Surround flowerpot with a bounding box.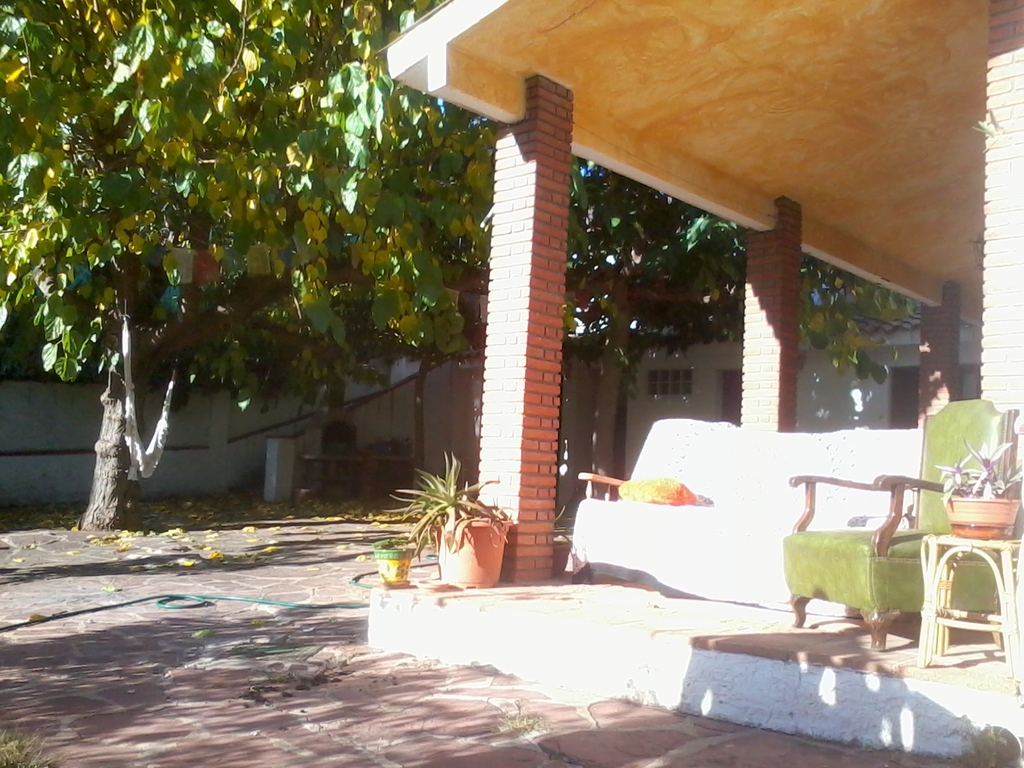
[x1=161, y1=249, x2=195, y2=285].
